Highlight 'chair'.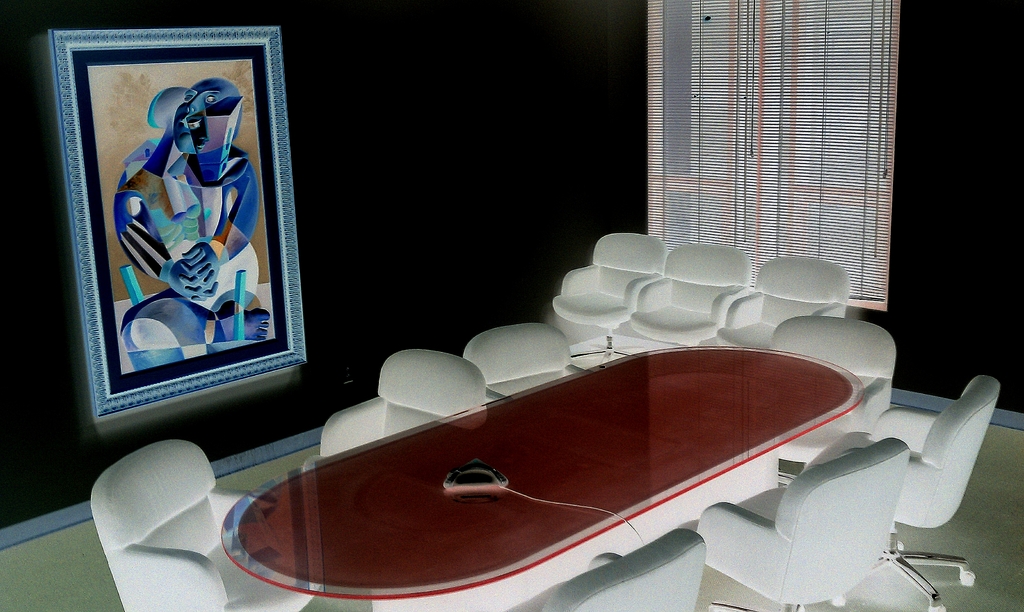
Highlighted region: 708:437:897:590.
